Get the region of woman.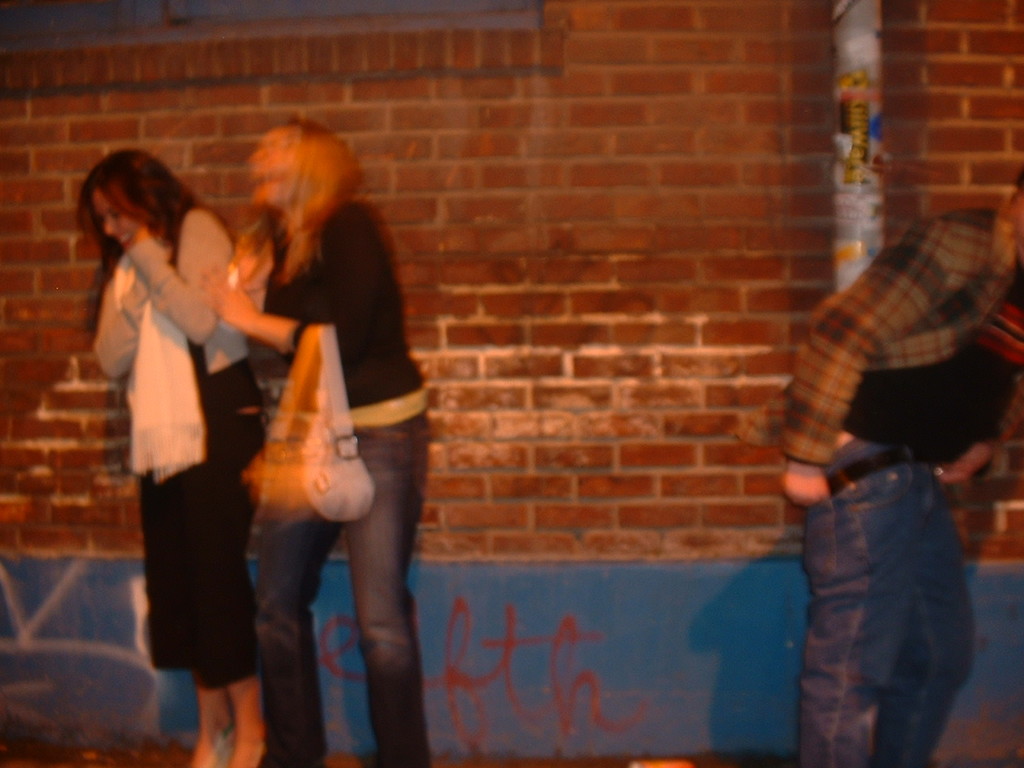
{"left": 84, "top": 124, "right": 264, "bottom": 737}.
